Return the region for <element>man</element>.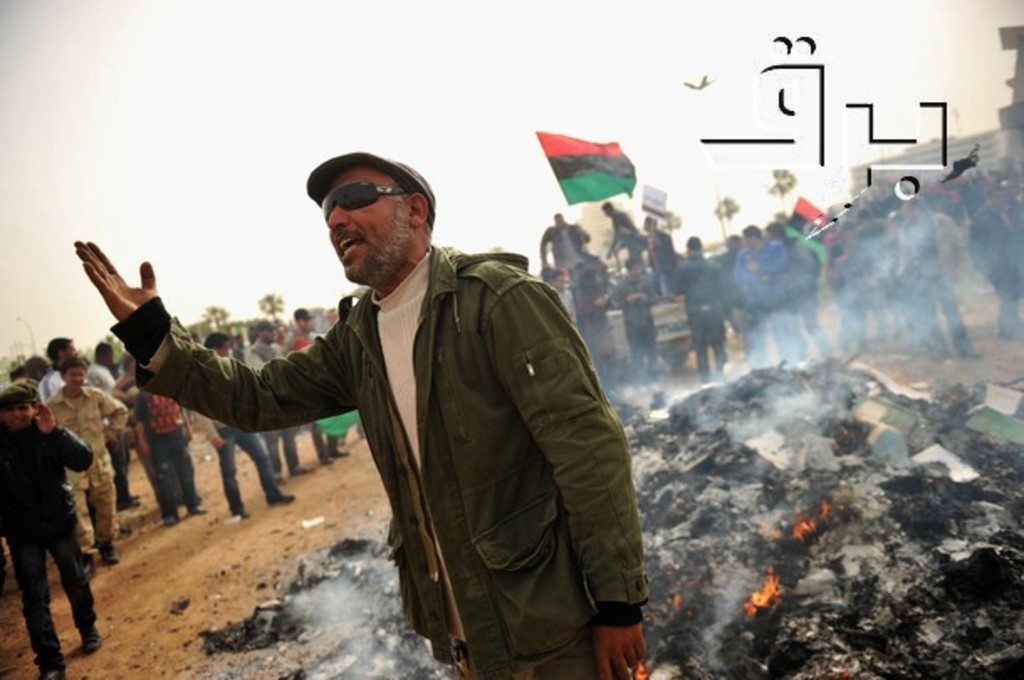
(left=277, top=299, right=356, bottom=479).
